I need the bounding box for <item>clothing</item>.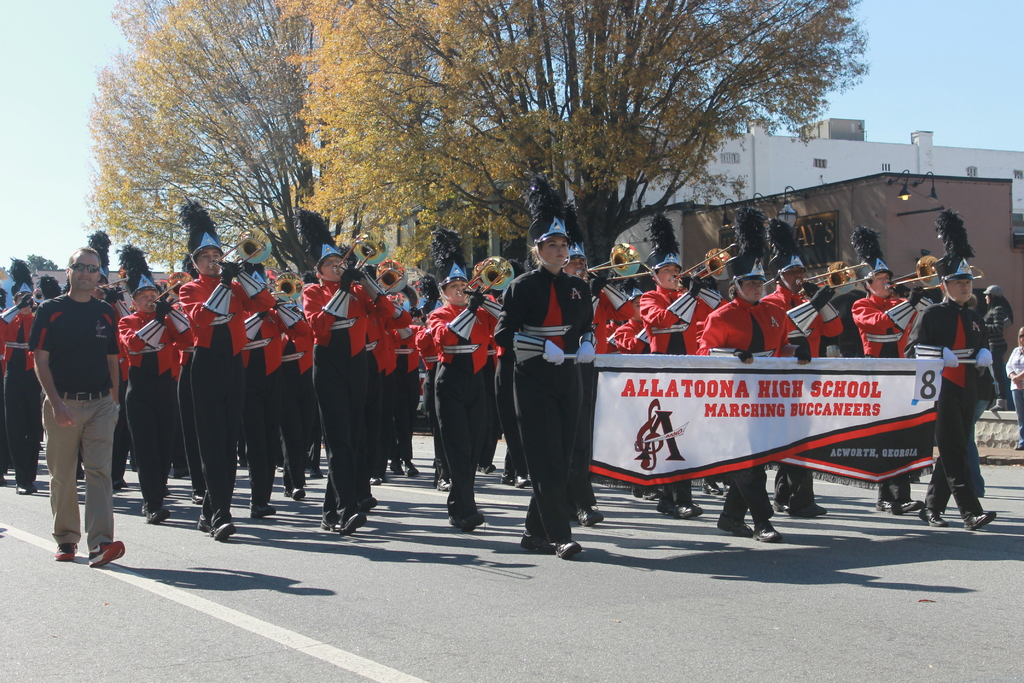
Here it is: left=564, top=286, right=628, bottom=511.
